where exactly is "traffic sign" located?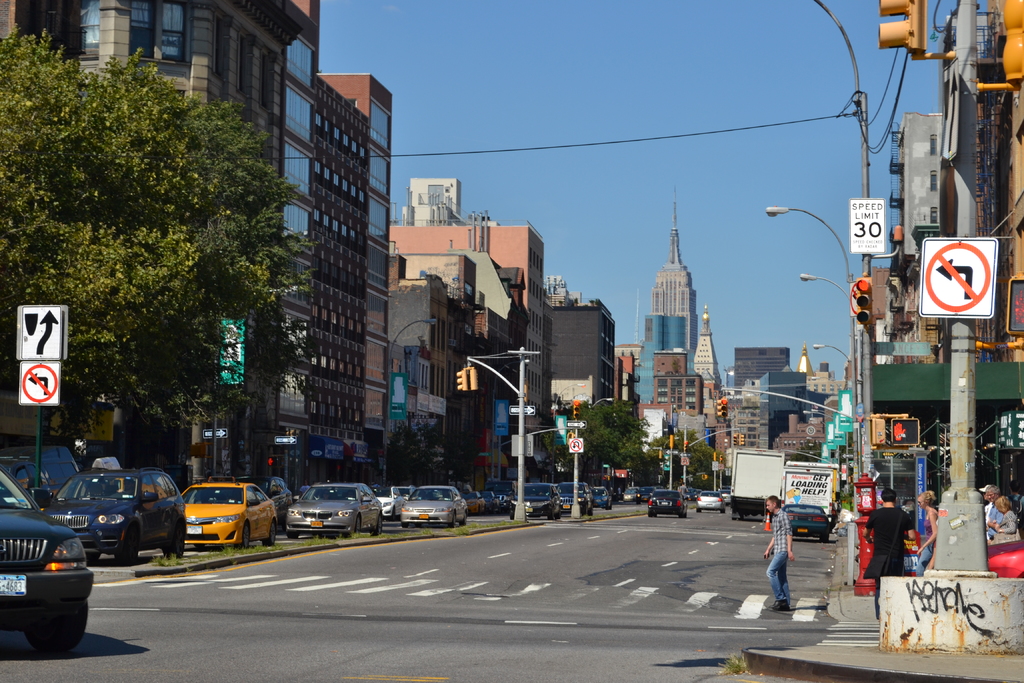
Its bounding box is bbox=[273, 435, 297, 447].
